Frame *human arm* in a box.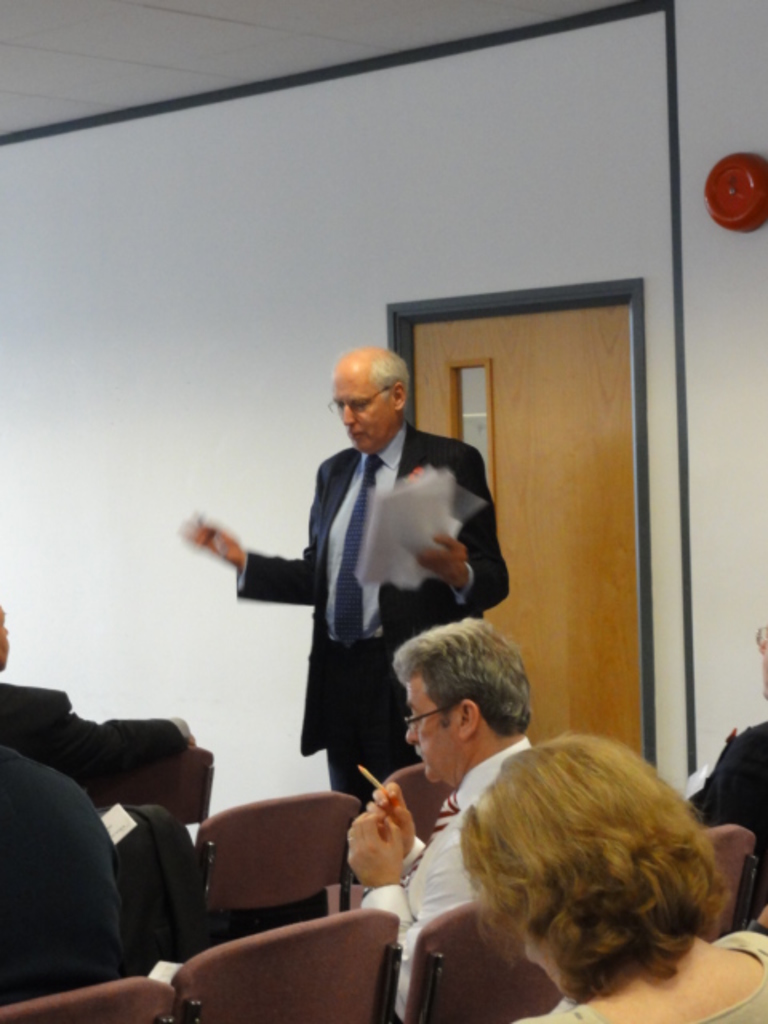
BBox(382, 762, 453, 883).
